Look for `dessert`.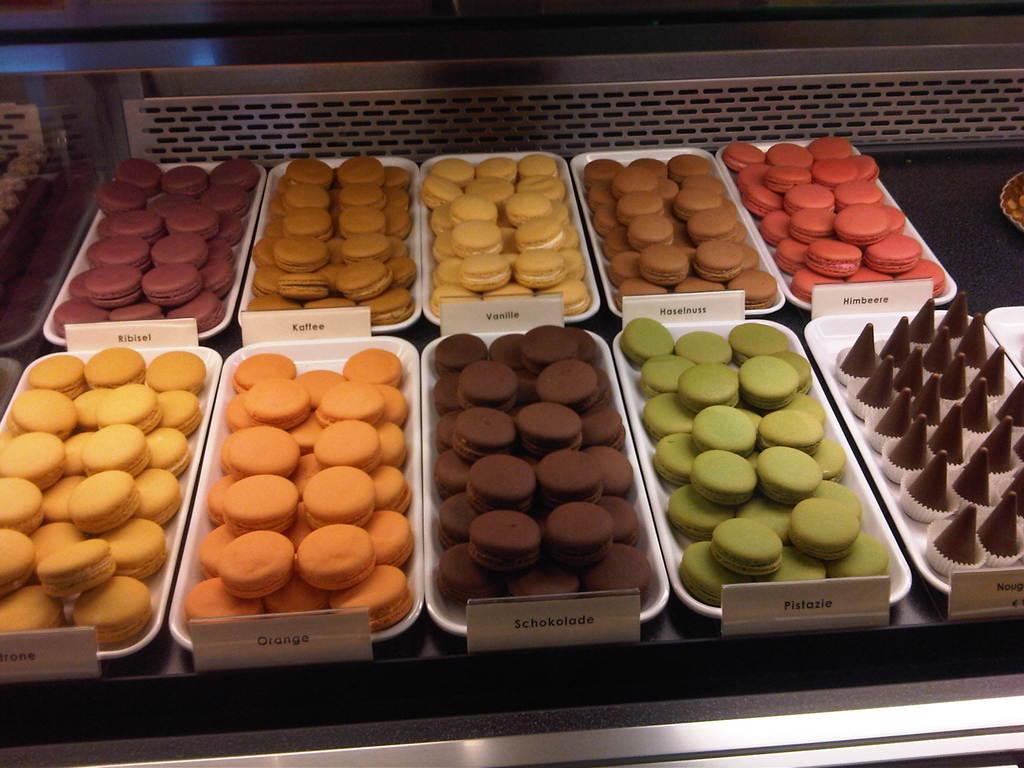
Found: bbox(625, 276, 662, 303).
